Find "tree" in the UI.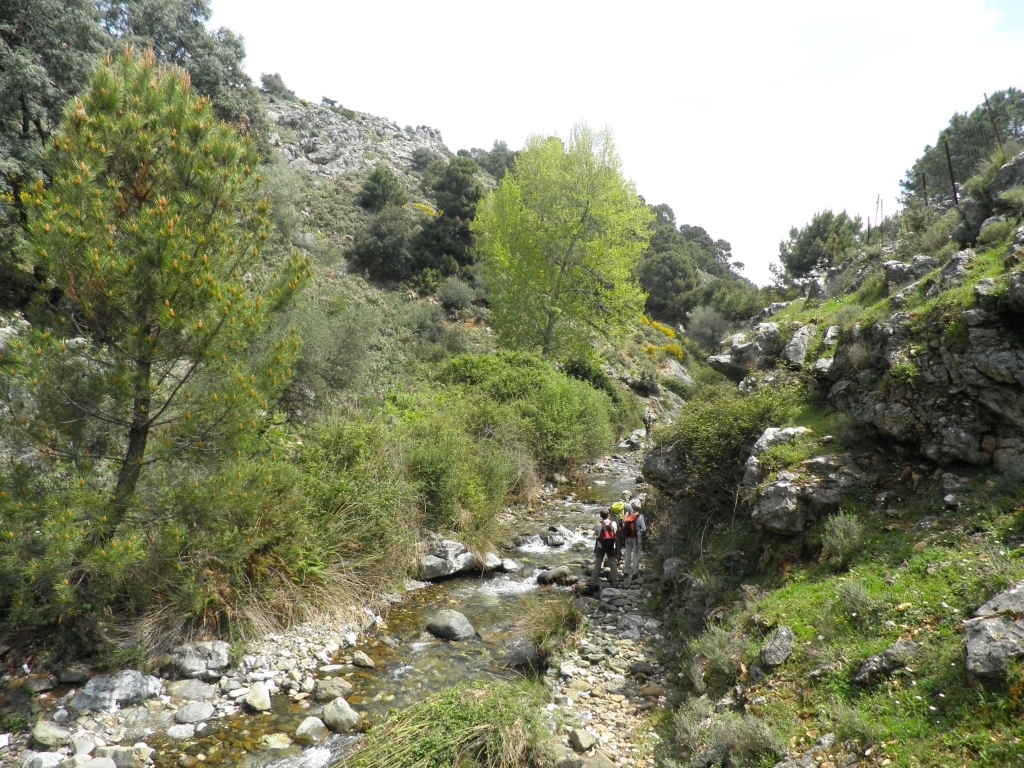
UI element at pyautogui.locateOnScreen(762, 204, 860, 287).
